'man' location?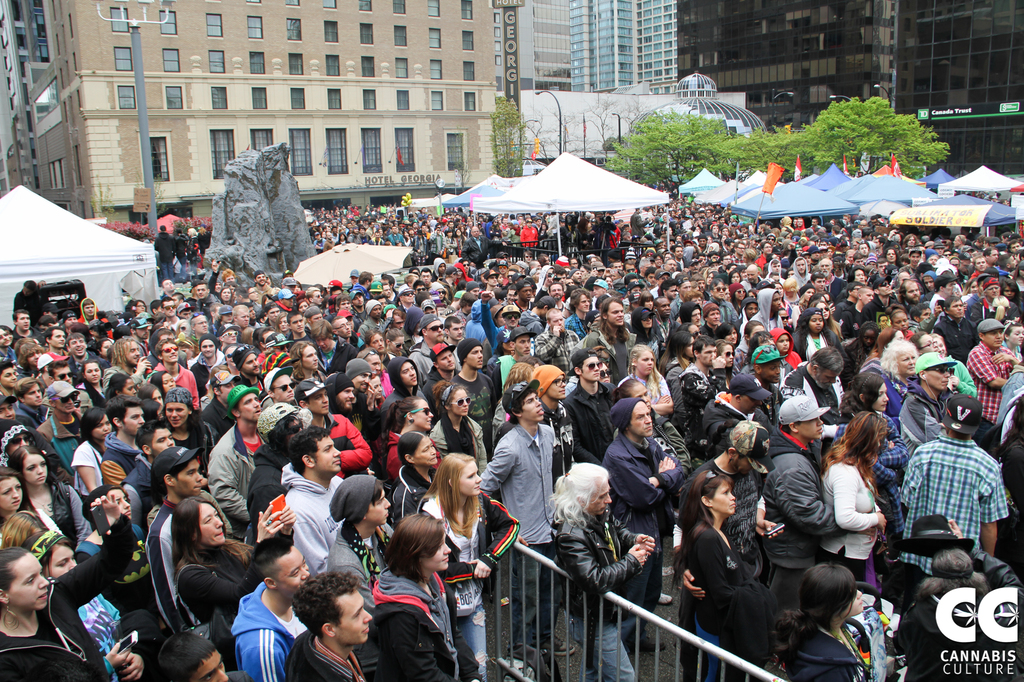
[left=294, top=342, right=313, bottom=396]
